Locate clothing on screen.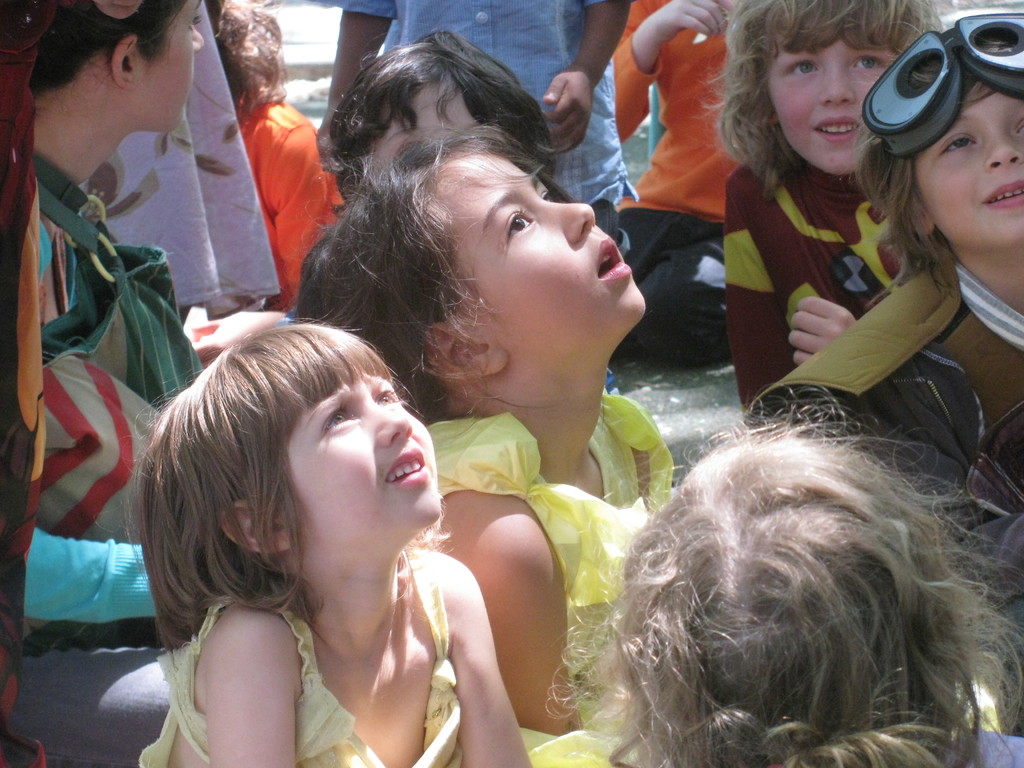
On screen at (138,586,488,767).
